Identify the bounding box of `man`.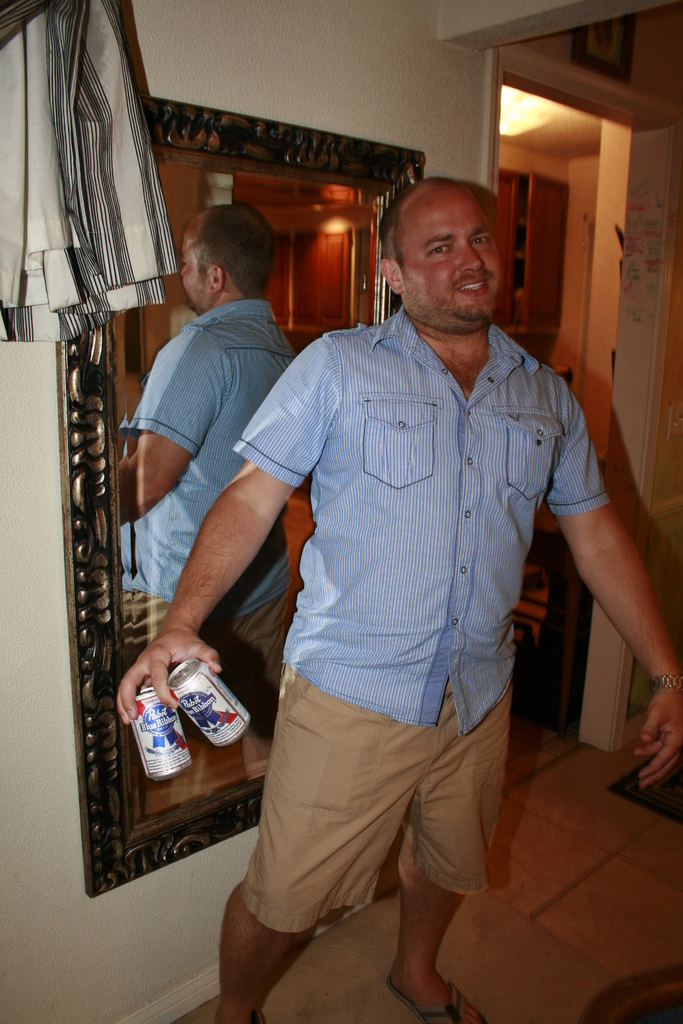
<box>111,195,311,737</box>.
